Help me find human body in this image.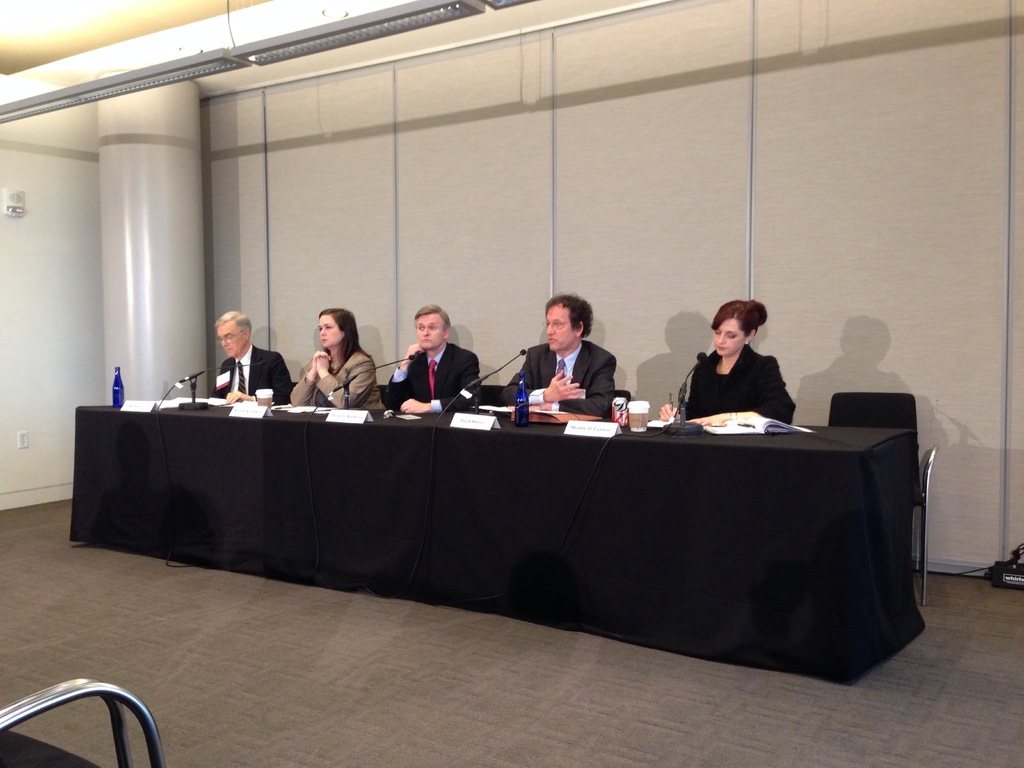
Found it: crop(287, 307, 376, 408).
